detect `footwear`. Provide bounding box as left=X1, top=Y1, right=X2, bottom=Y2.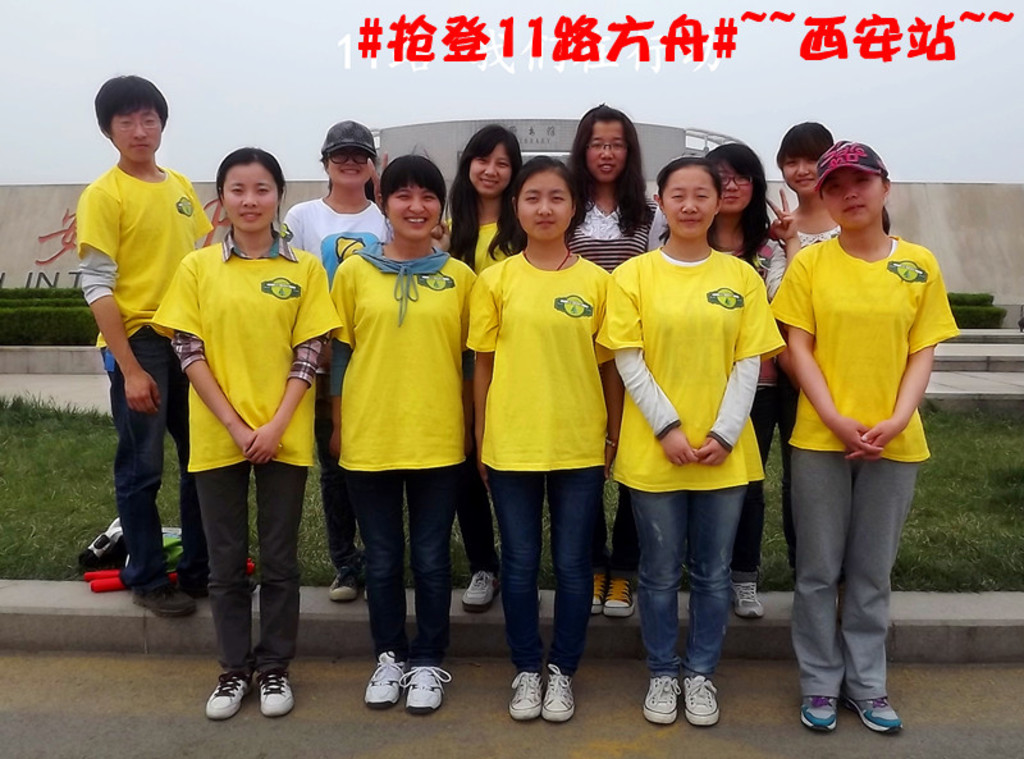
left=401, top=666, right=451, bottom=713.
